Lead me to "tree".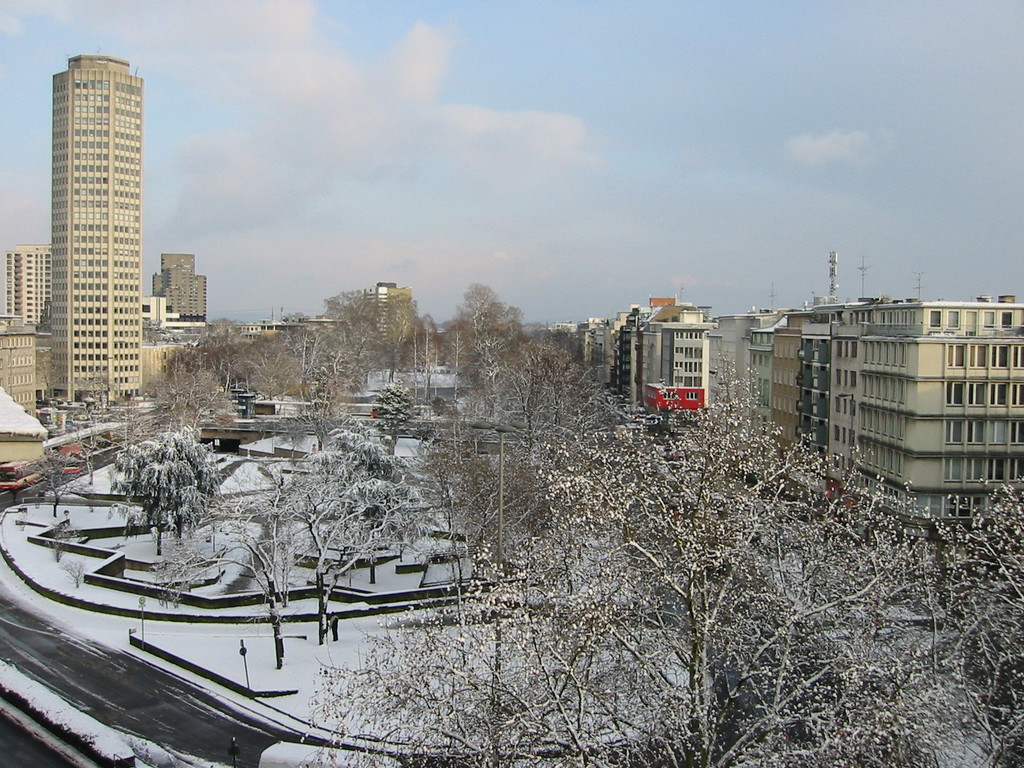
Lead to select_region(329, 279, 429, 377).
